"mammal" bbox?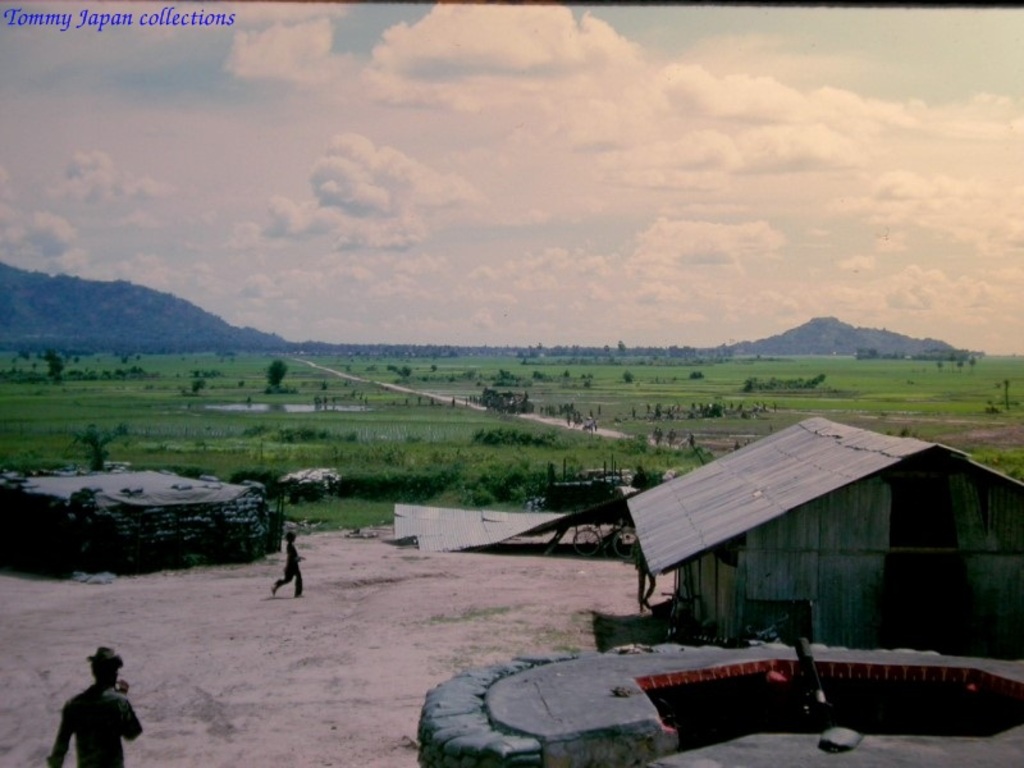
Rect(63, 666, 138, 758)
